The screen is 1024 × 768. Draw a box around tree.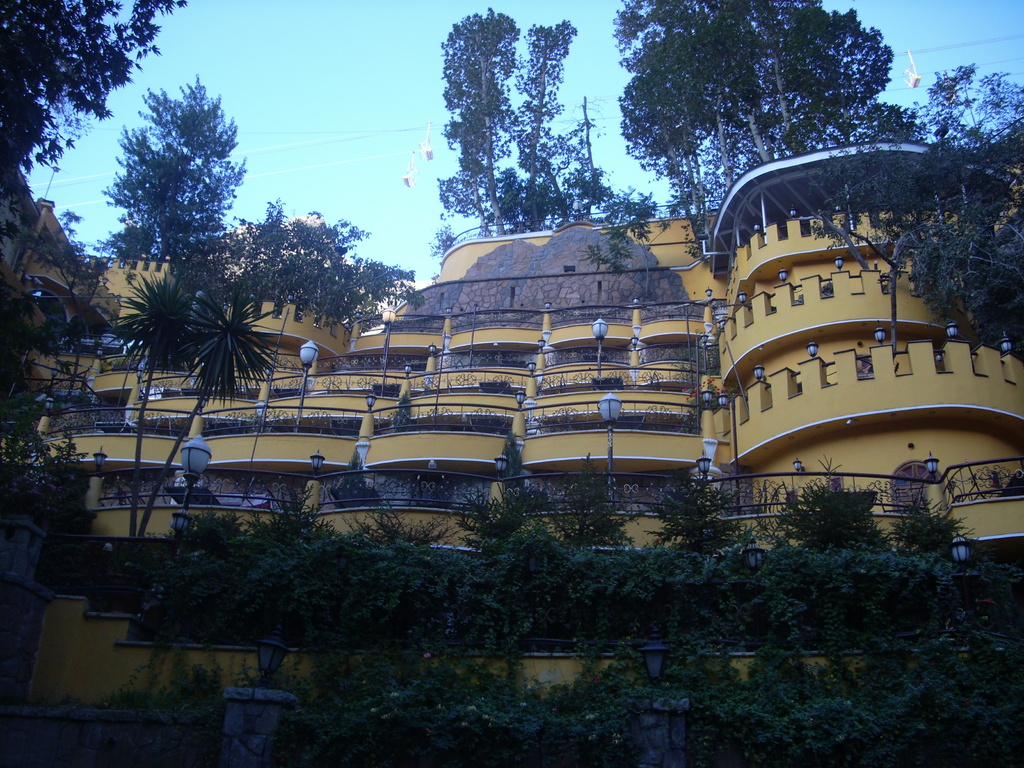
0/0/212/198.
